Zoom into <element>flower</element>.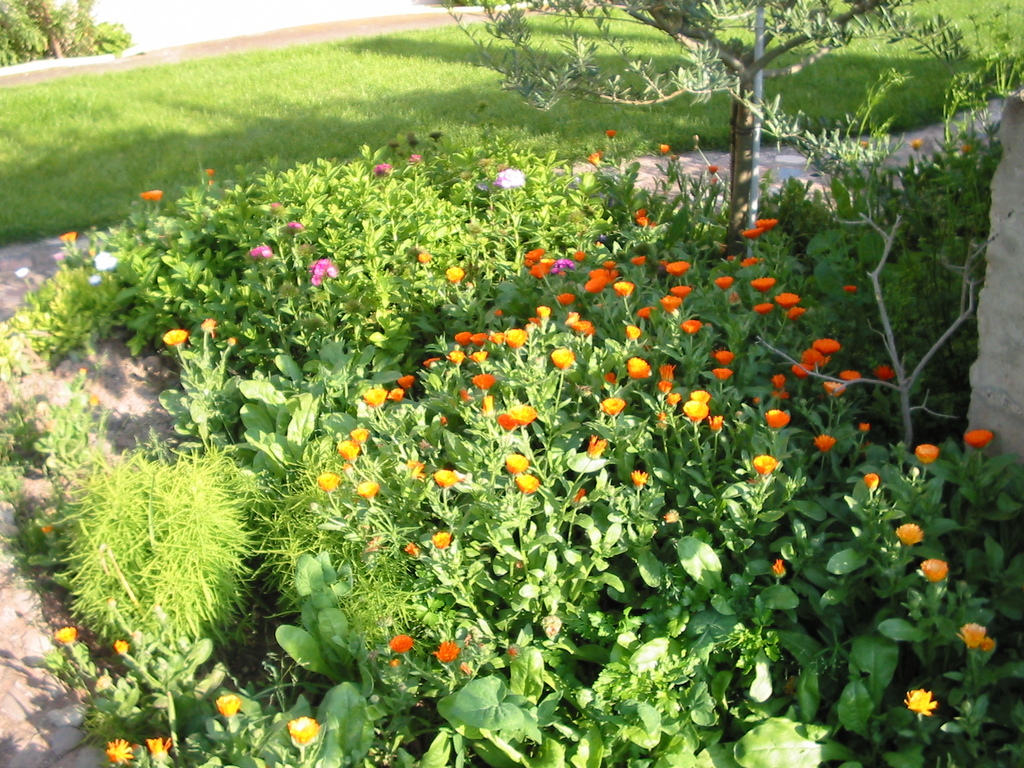
Zoom target: region(856, 419, 870, 433).
